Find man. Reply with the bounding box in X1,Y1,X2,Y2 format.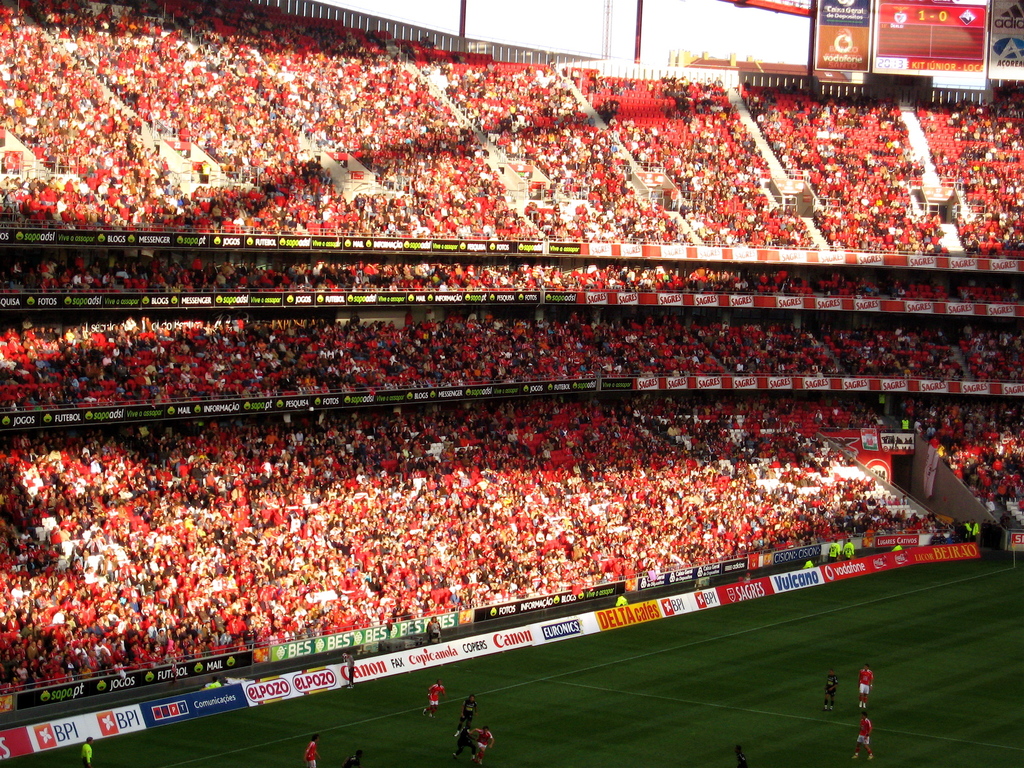
612,593,631,610.
